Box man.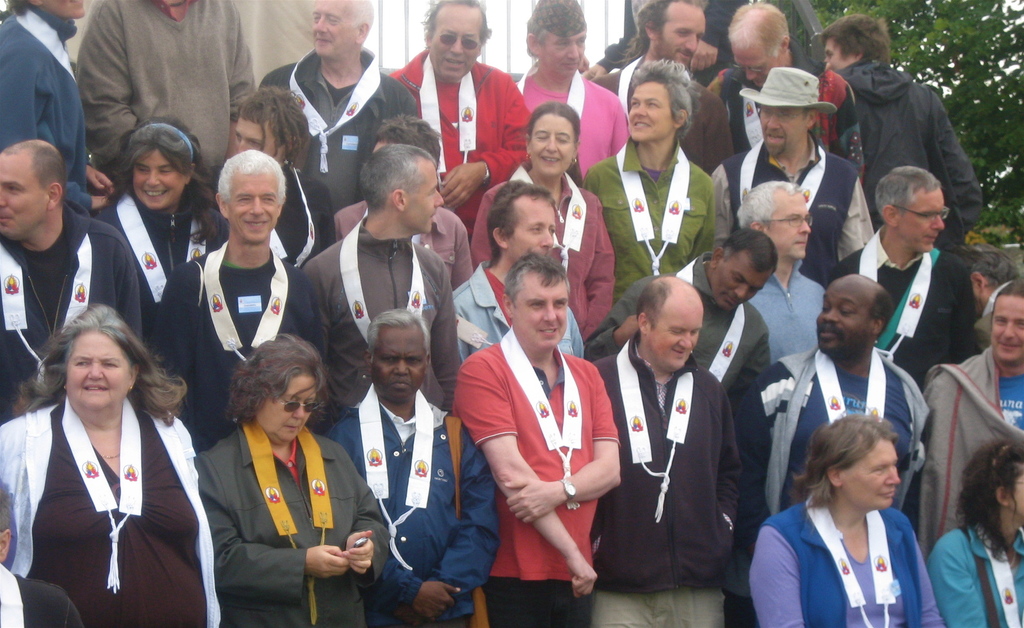
x1=452 y1=176 x2=584 y2=374.
